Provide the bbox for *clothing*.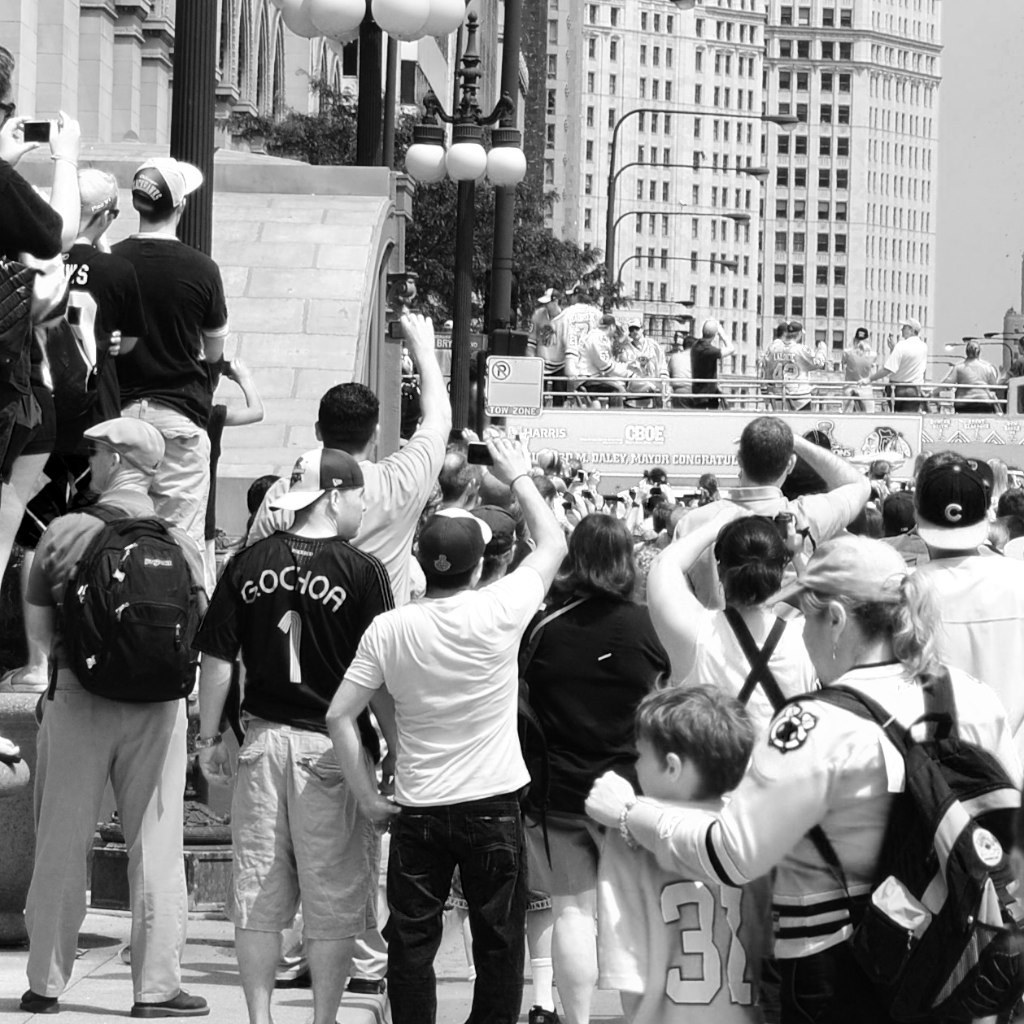
box(557, 301, 608, 418).
